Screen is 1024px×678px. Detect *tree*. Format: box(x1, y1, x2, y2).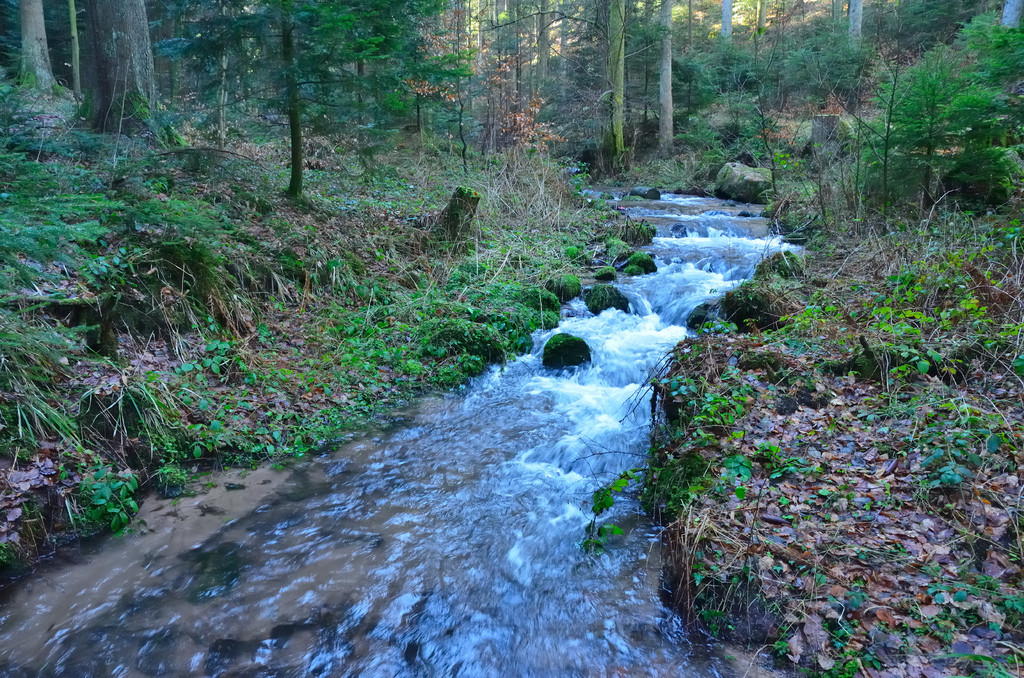
box(845, 36, 1000, 214).
